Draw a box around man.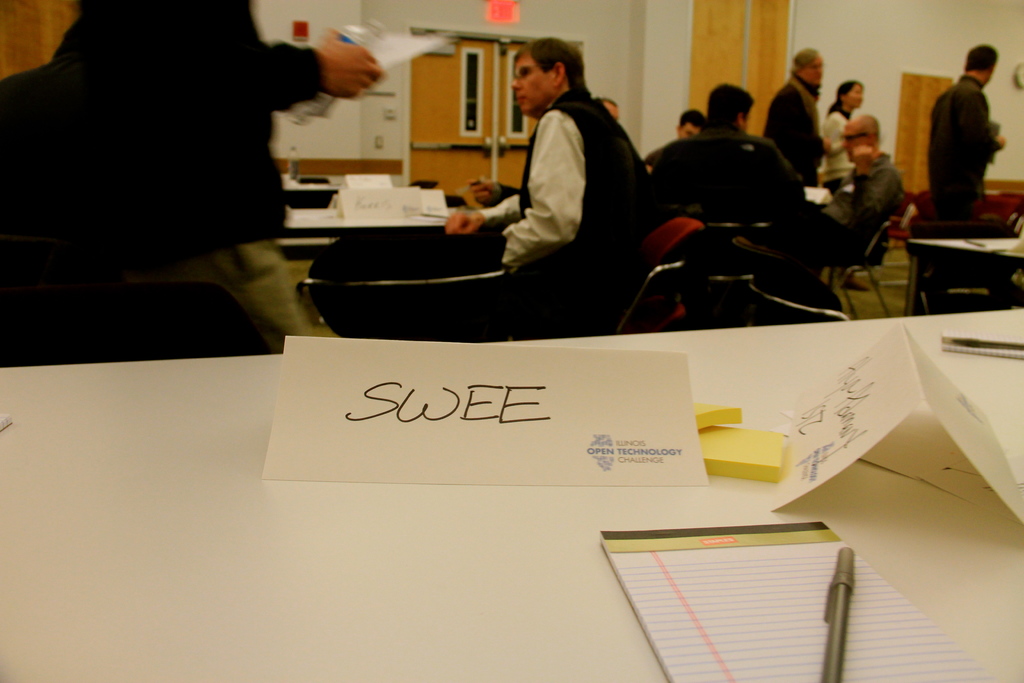
643:80:802:234.
